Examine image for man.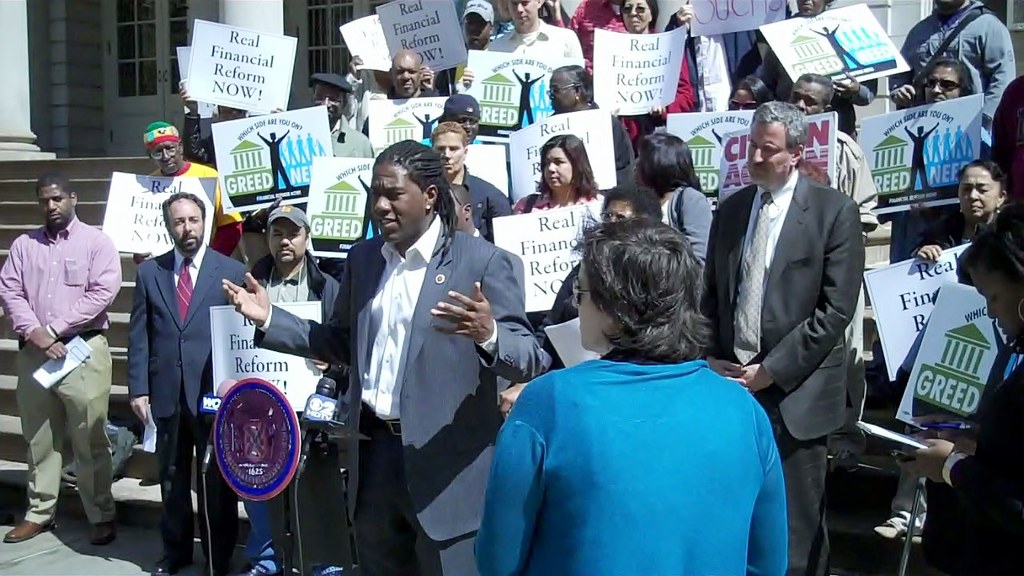
Examination result: [left=706, top=90, right=875, bottom=526].
